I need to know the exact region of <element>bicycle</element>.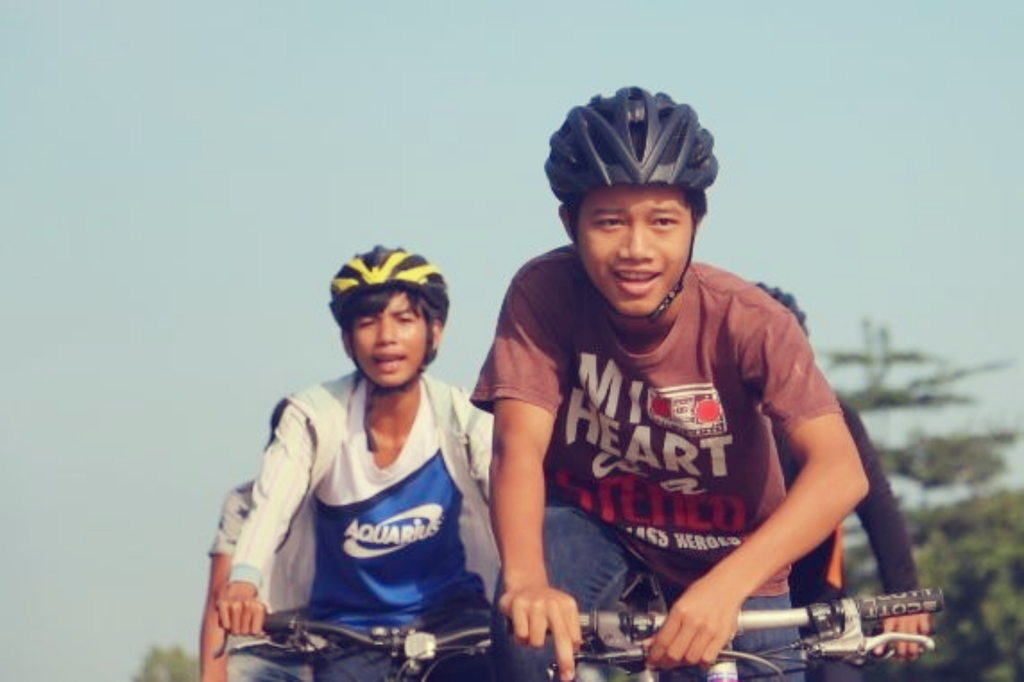
Region: bbox(500, 599, 944, 681).
